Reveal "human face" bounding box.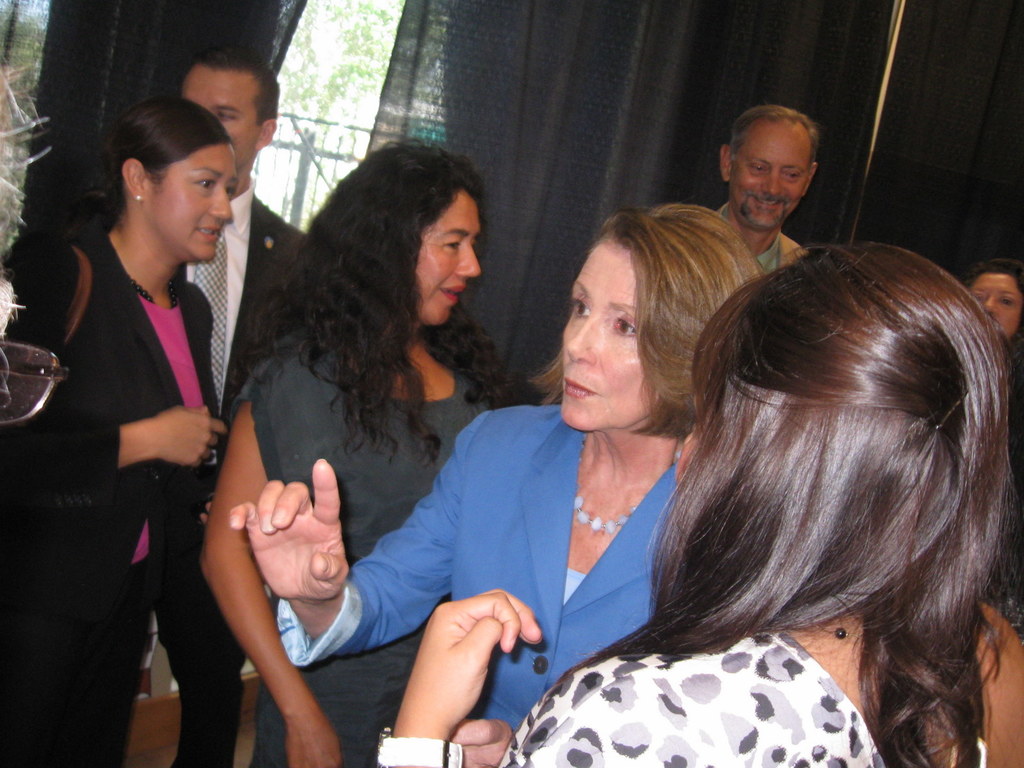
Revealed: bbox=(411, 193, 480, 325).
